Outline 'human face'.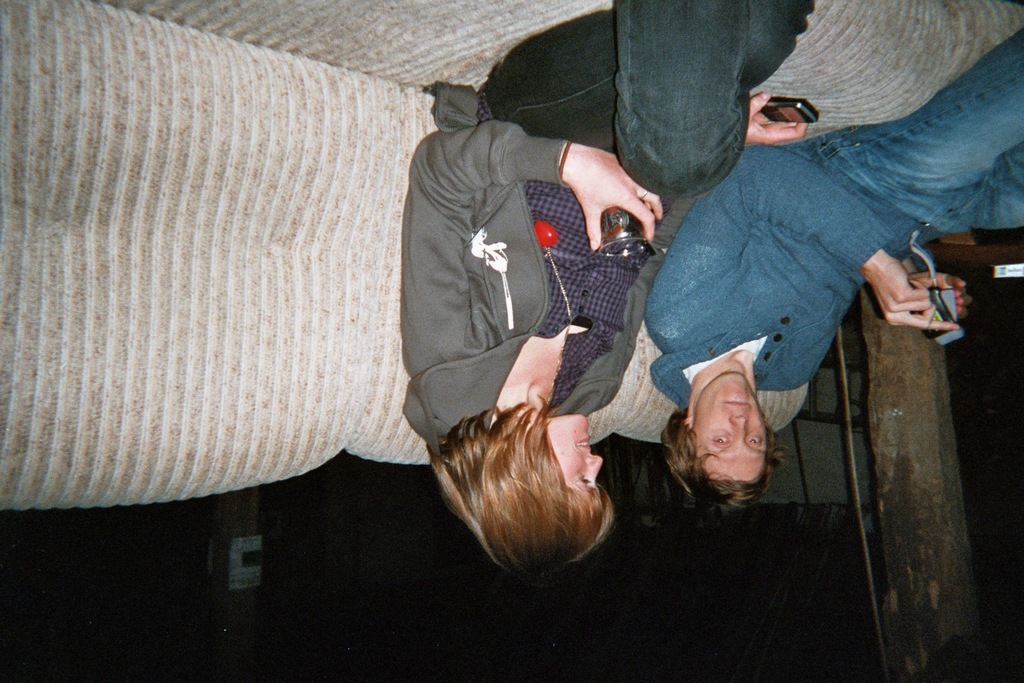
Outline: pyautogui.locateOnScreen(690, 375, 767, 482).
